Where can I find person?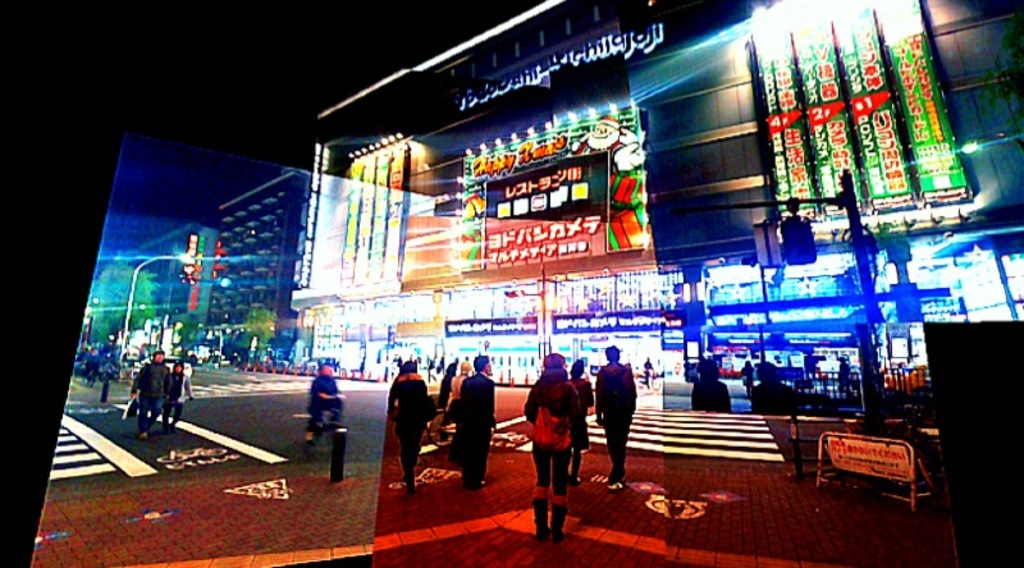
You can find it at crop(370, 358, 434, 494).
